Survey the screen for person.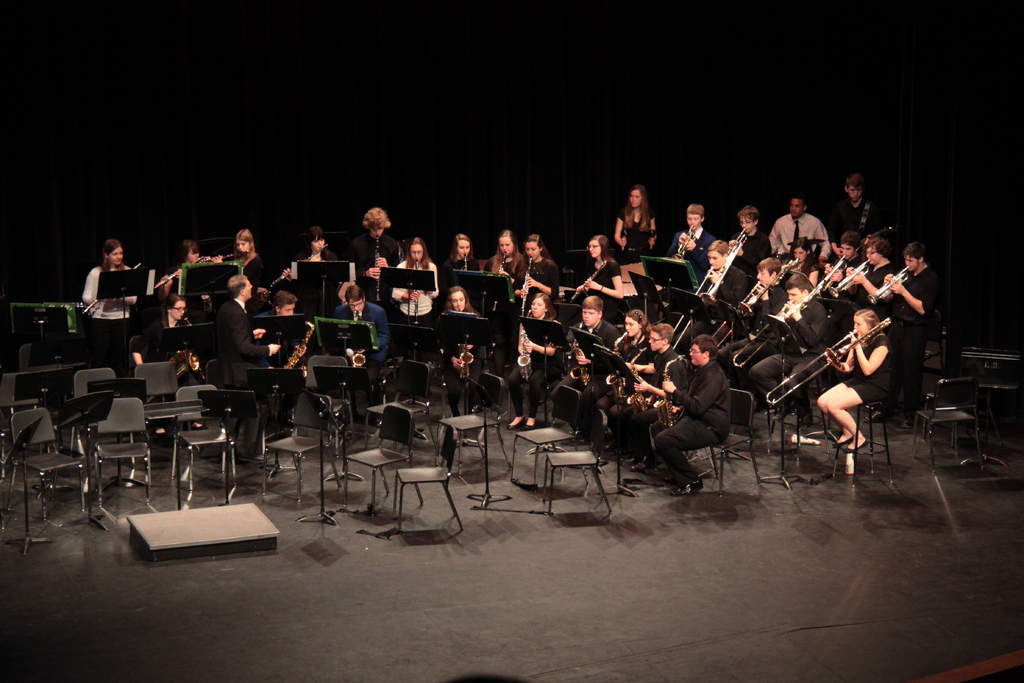
Survey found: bbox(614, 186, 660, 247).
